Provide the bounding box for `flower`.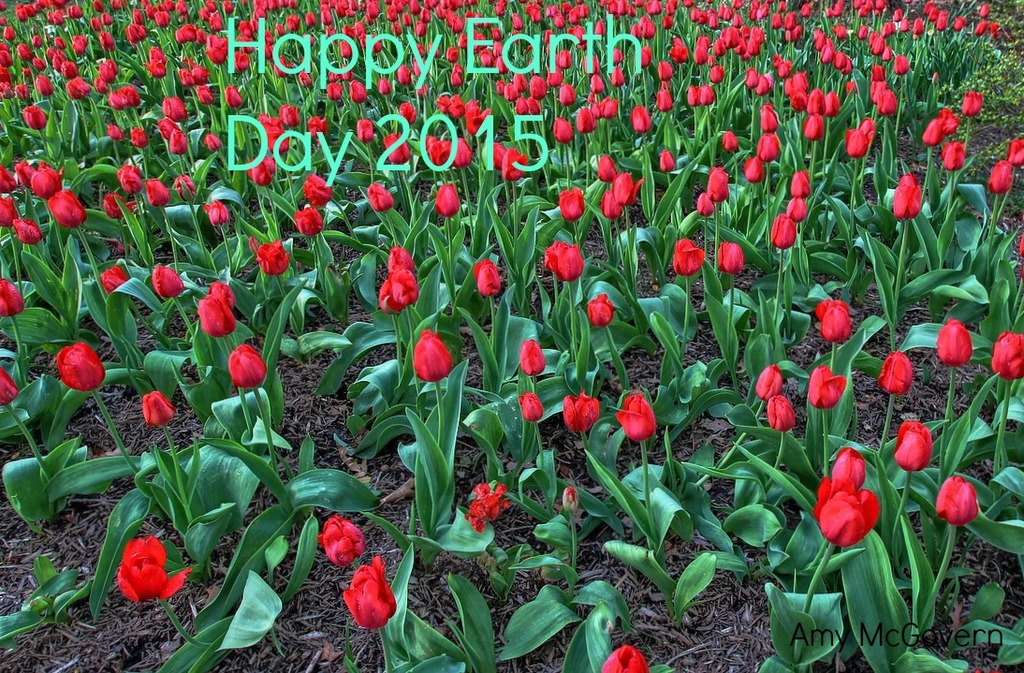
rect(387, 246, 416, 271).
